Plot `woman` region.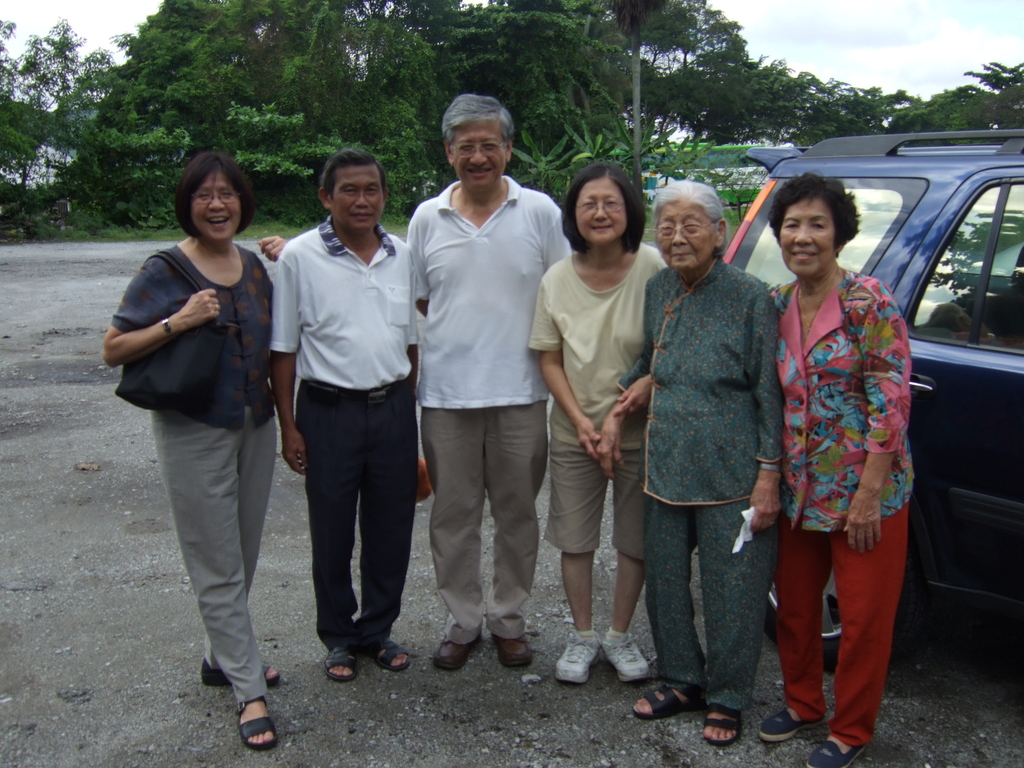
Plotted at BBox(768, 164, 918, 767).
